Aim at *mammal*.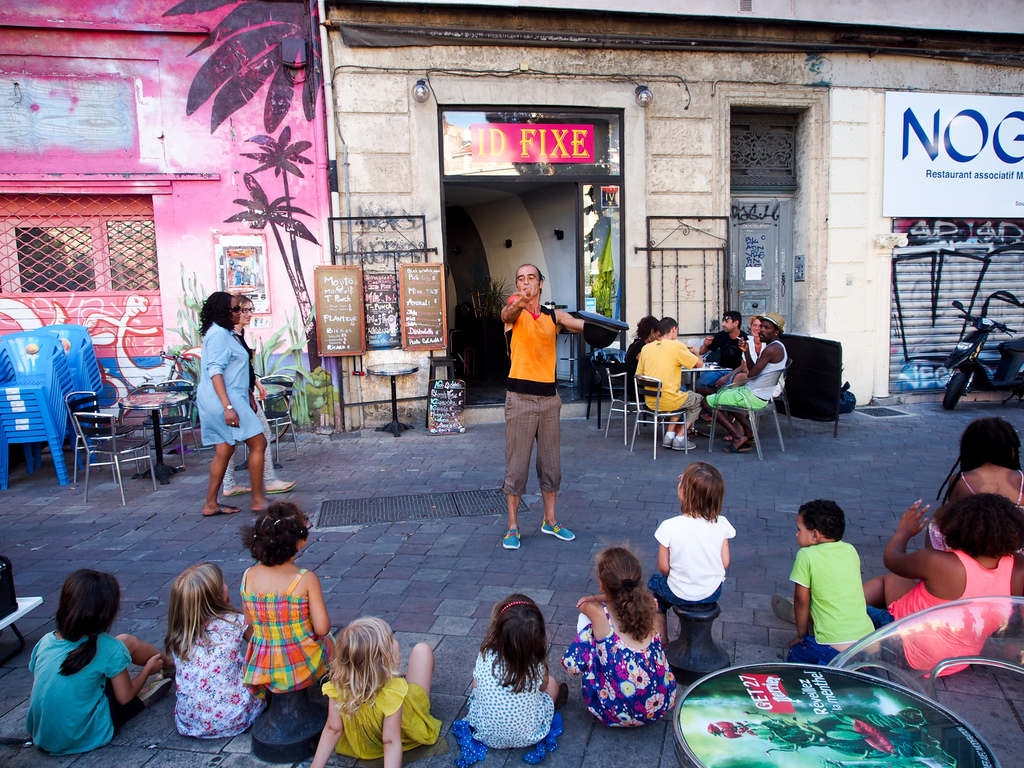
Aimed at select_region(163, 563, 255, 739).
